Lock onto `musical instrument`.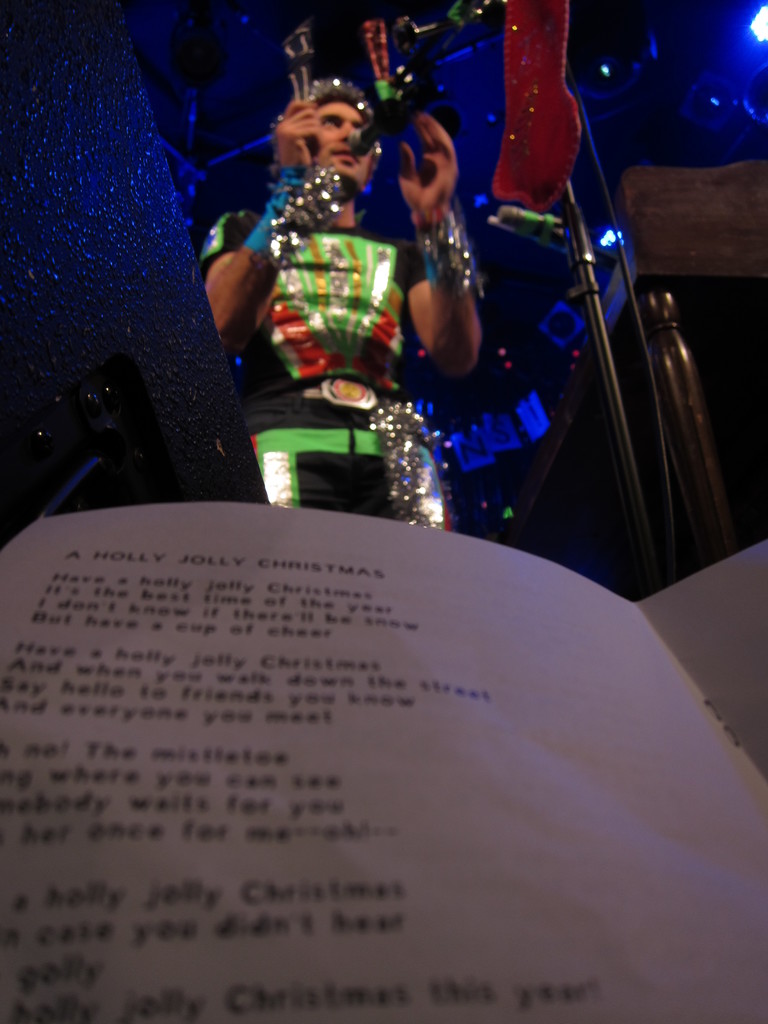
Locked: l=473, t=0, r=723, b=575.
